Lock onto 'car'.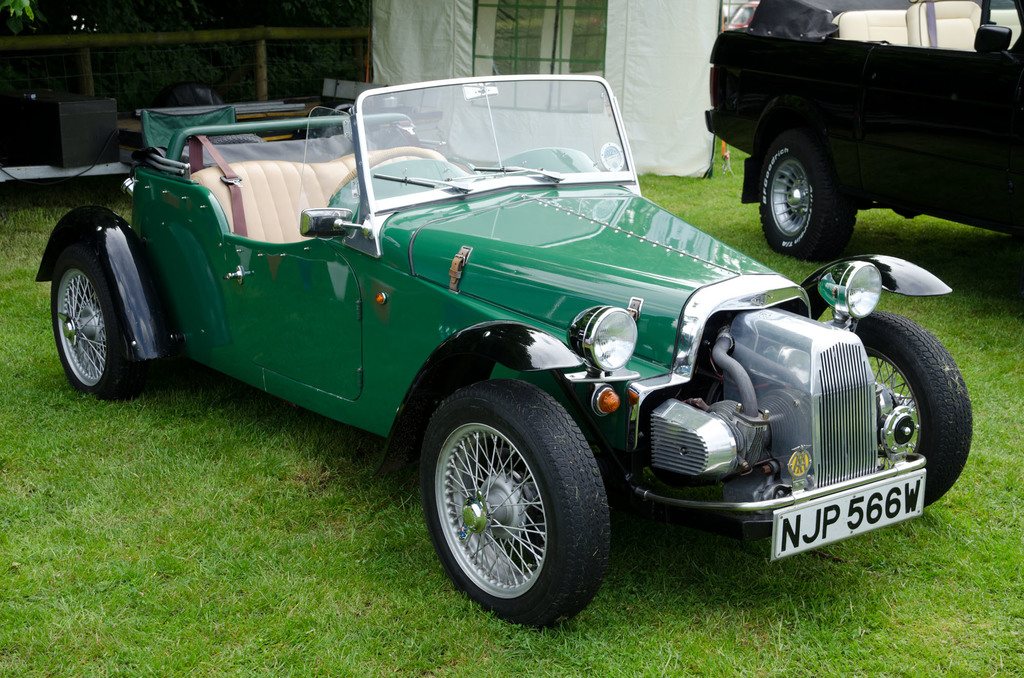
Locked: locate(32, 75, 973, 629).
